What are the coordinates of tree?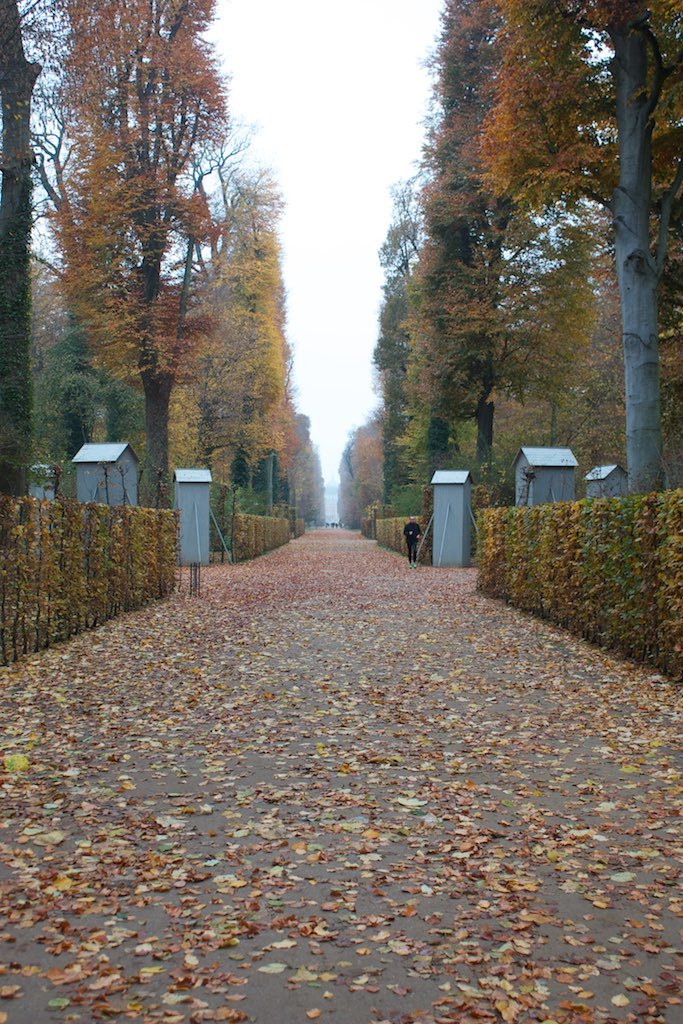
499,0,682,511.
